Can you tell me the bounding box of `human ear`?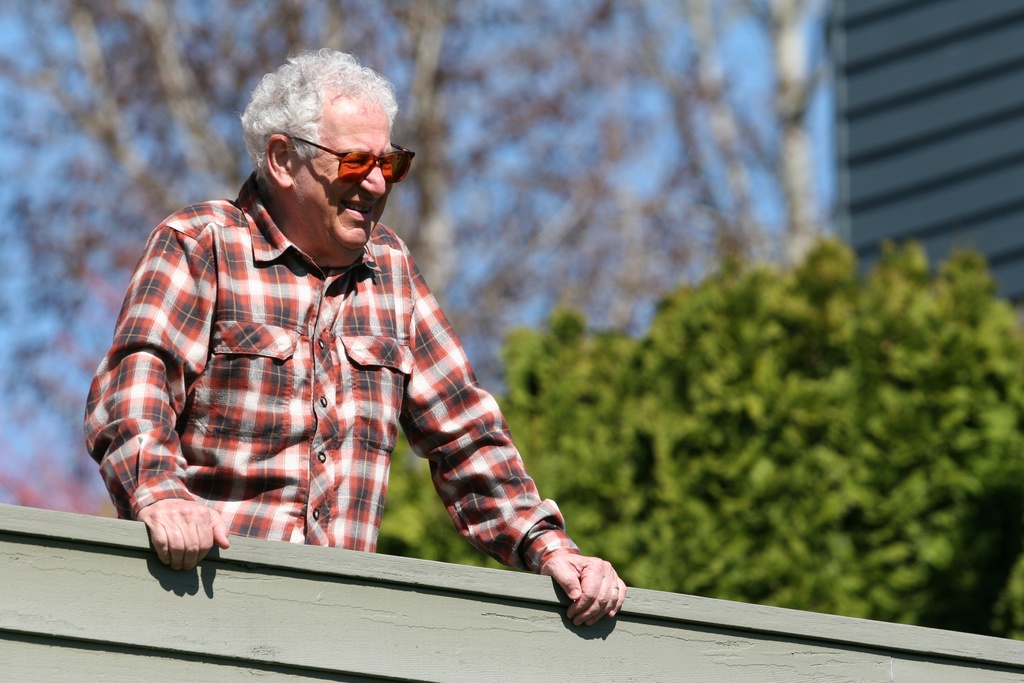
region(266, 131, 297, 186).
